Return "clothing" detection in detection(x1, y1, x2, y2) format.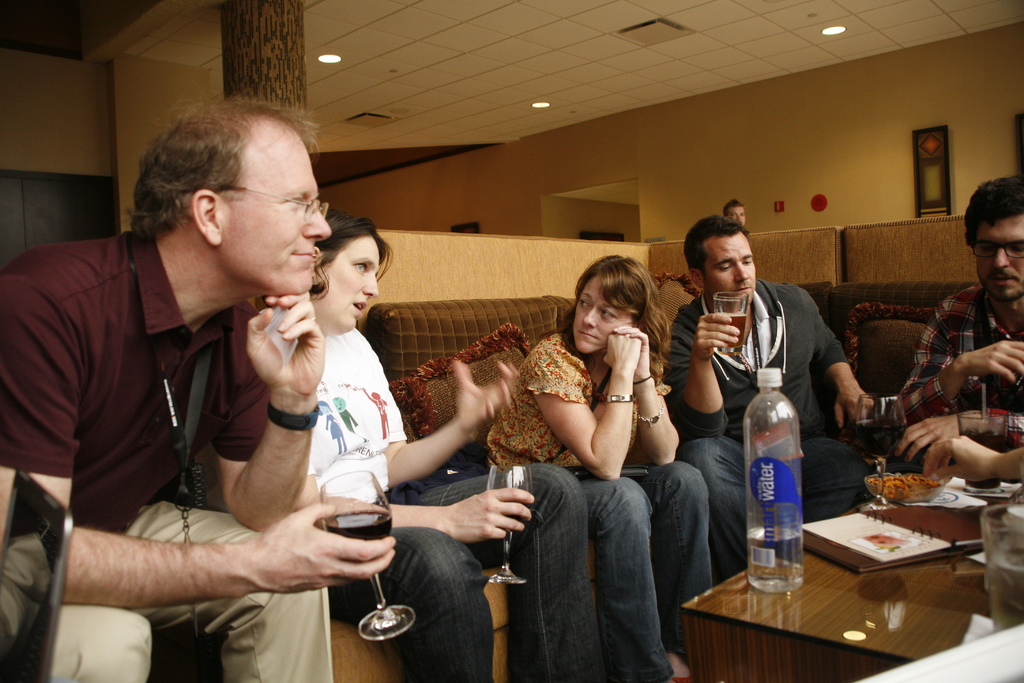
detection(40, 491, 335, 682).
